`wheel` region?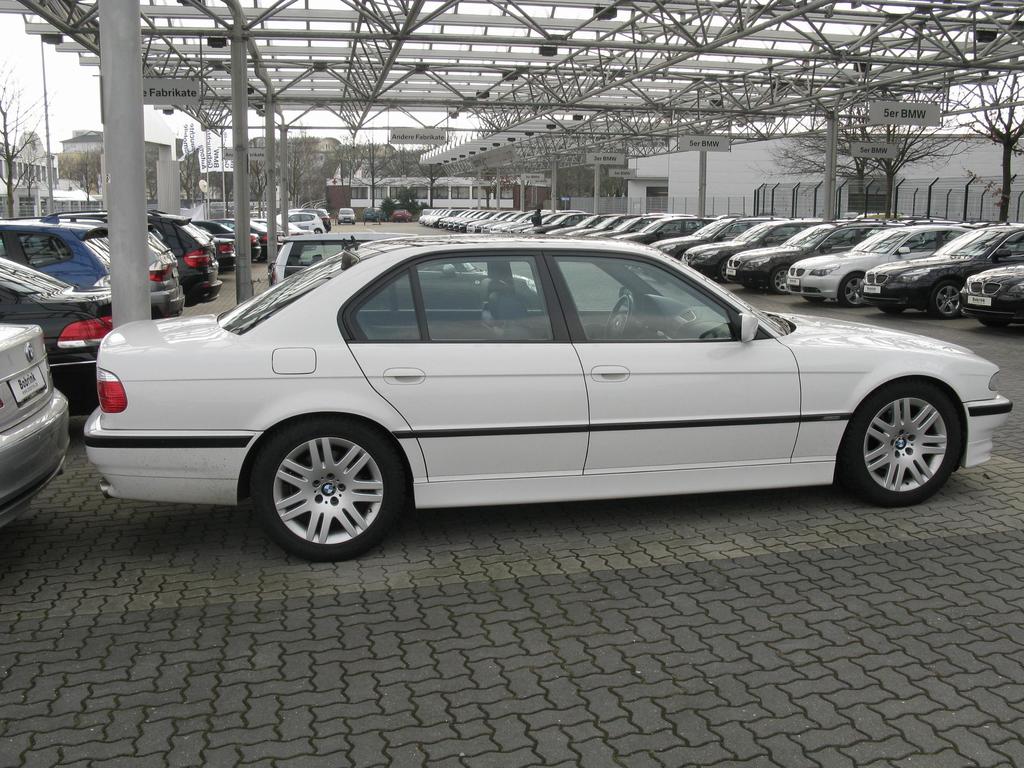
x1=840 y1=270 x2=867 y2=307
